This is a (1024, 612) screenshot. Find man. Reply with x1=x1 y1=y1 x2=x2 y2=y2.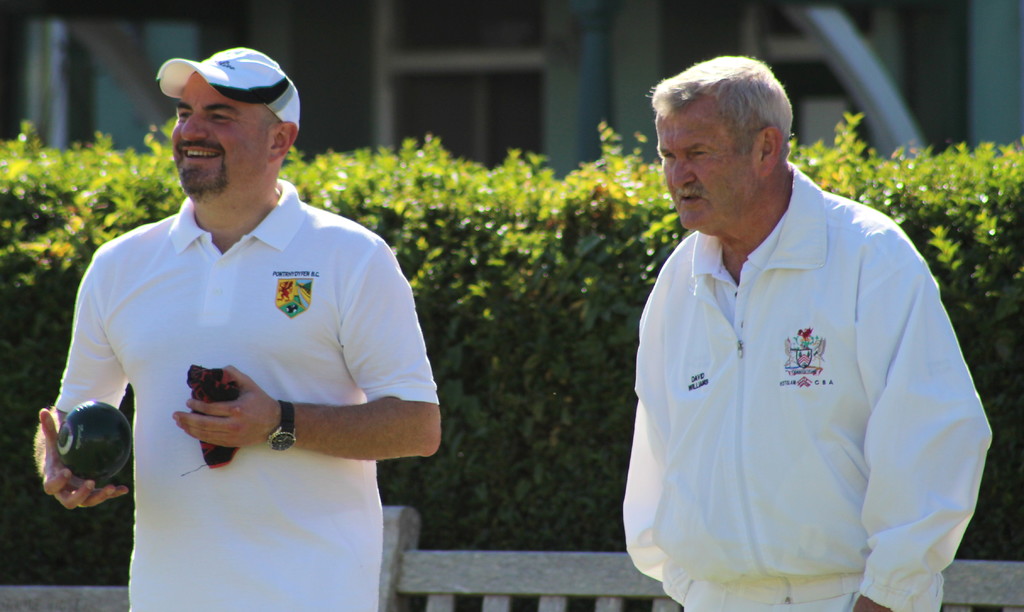
x1=26 y1=37 x2=445 y2=611.
